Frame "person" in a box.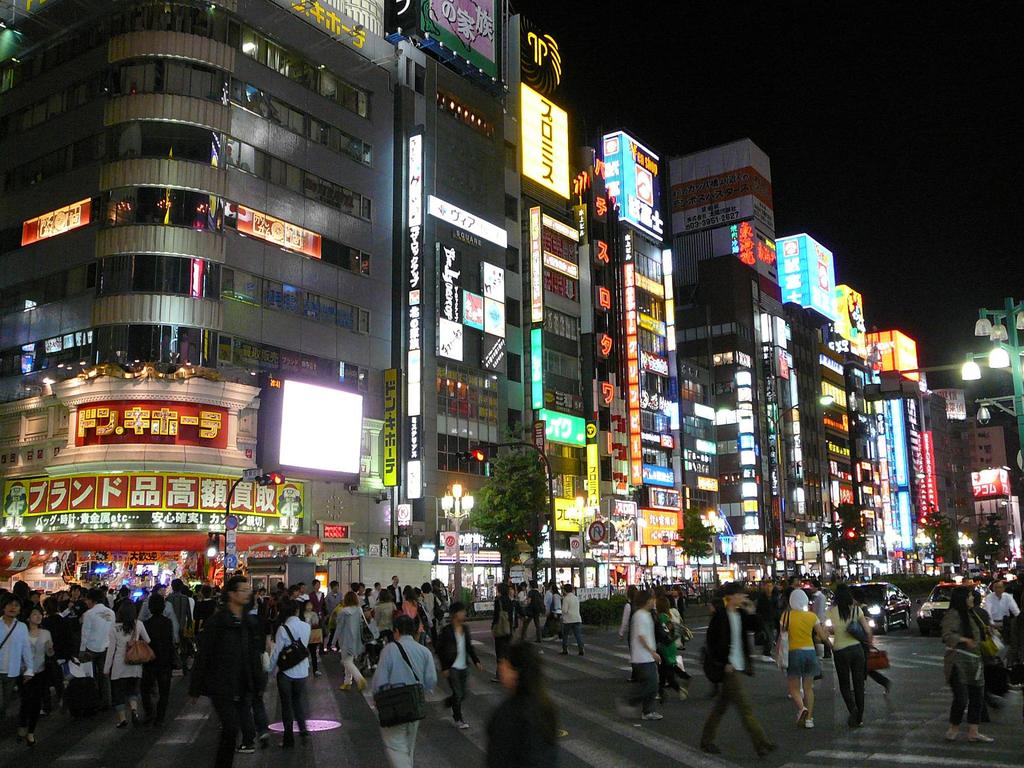
crop(138, 582, 179, 625).
